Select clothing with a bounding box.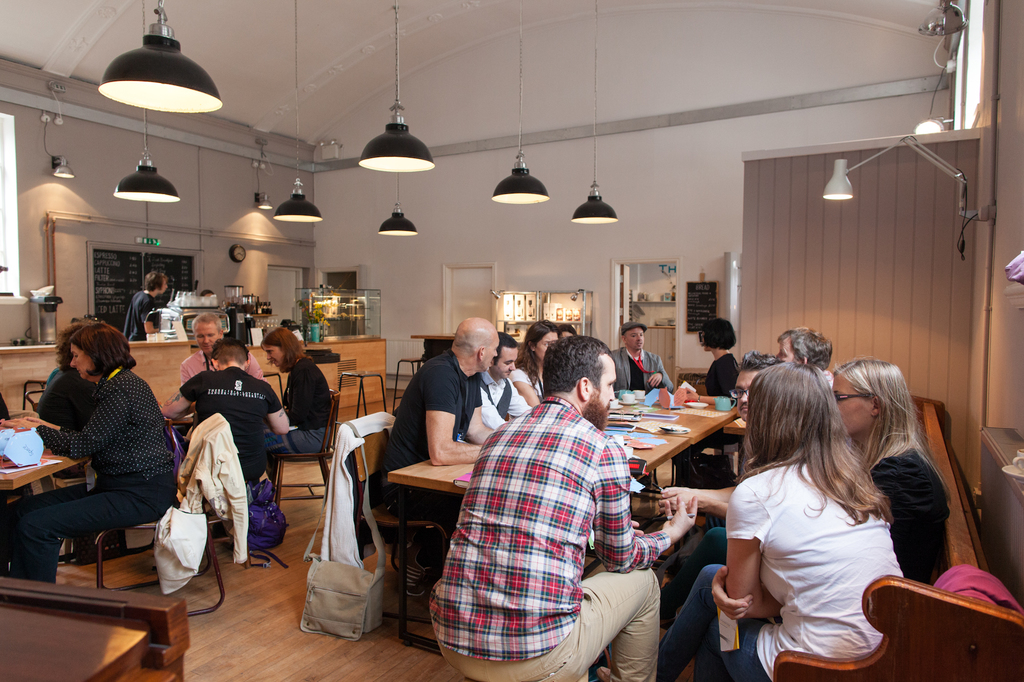
region(368, 347, 481, 543).
